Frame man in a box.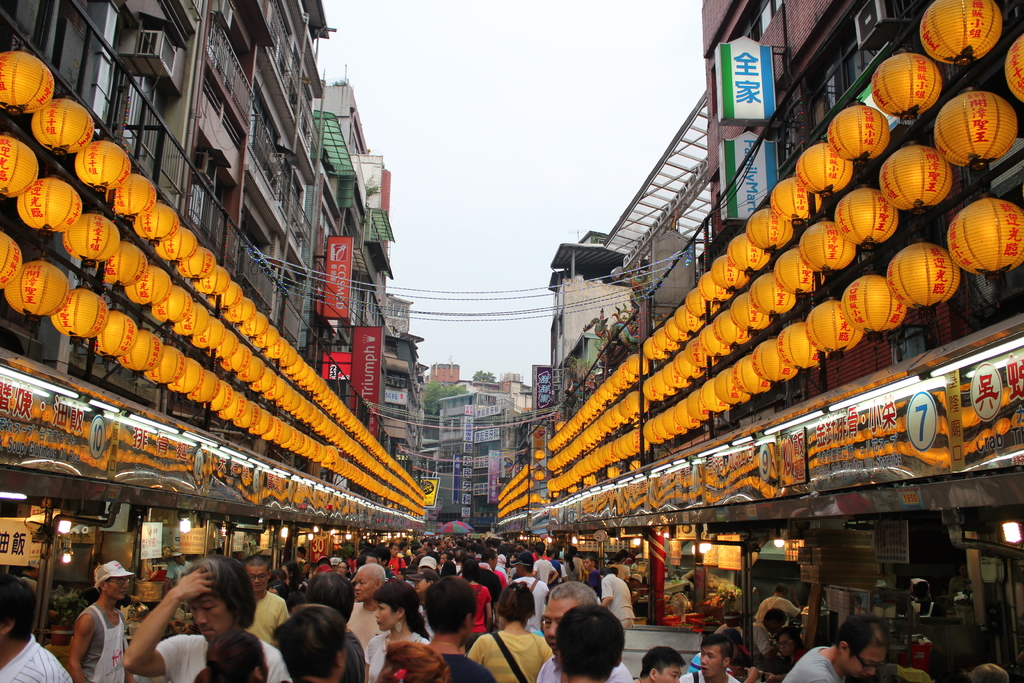
<region>585, 557, 600, 593</region>.
